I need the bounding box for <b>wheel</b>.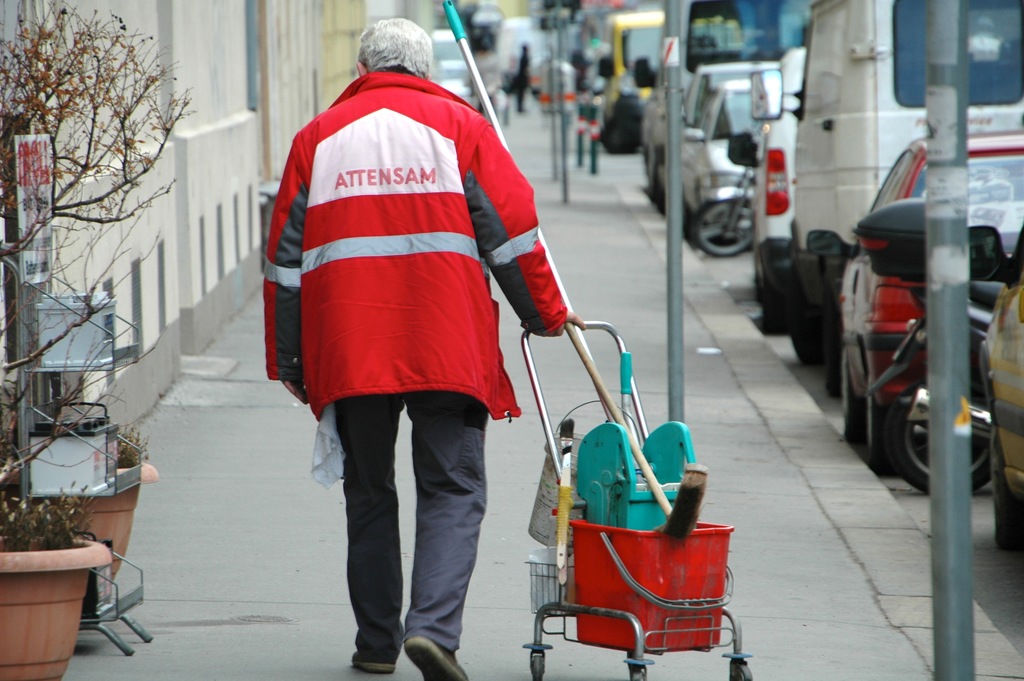
Here it is: [633, 669, 646, 680].
